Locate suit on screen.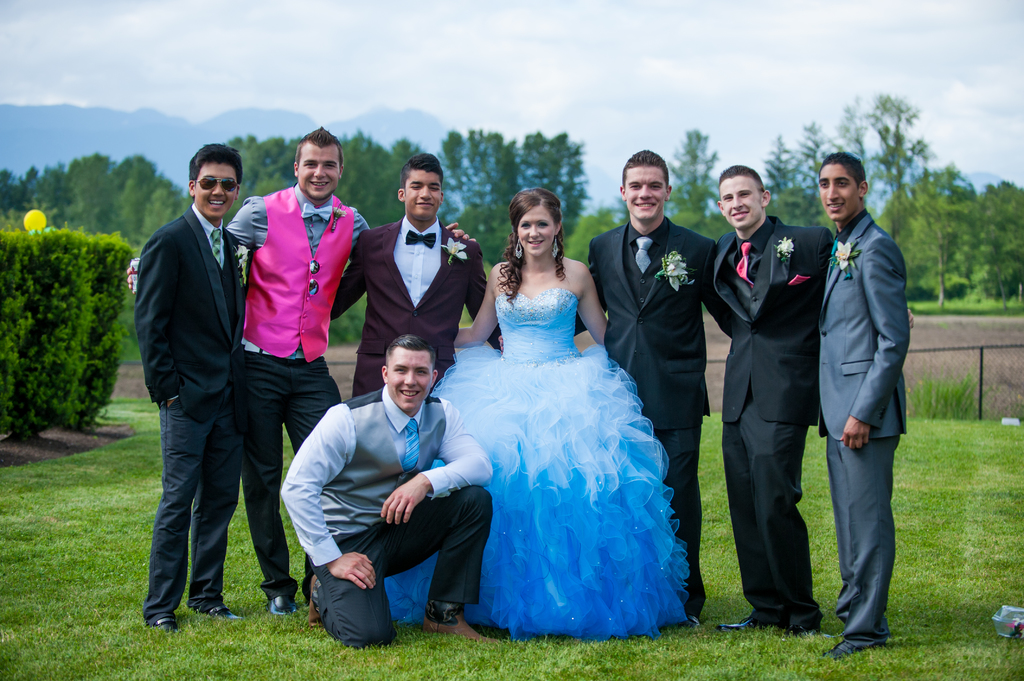
On screen at 817/205/910/641.
